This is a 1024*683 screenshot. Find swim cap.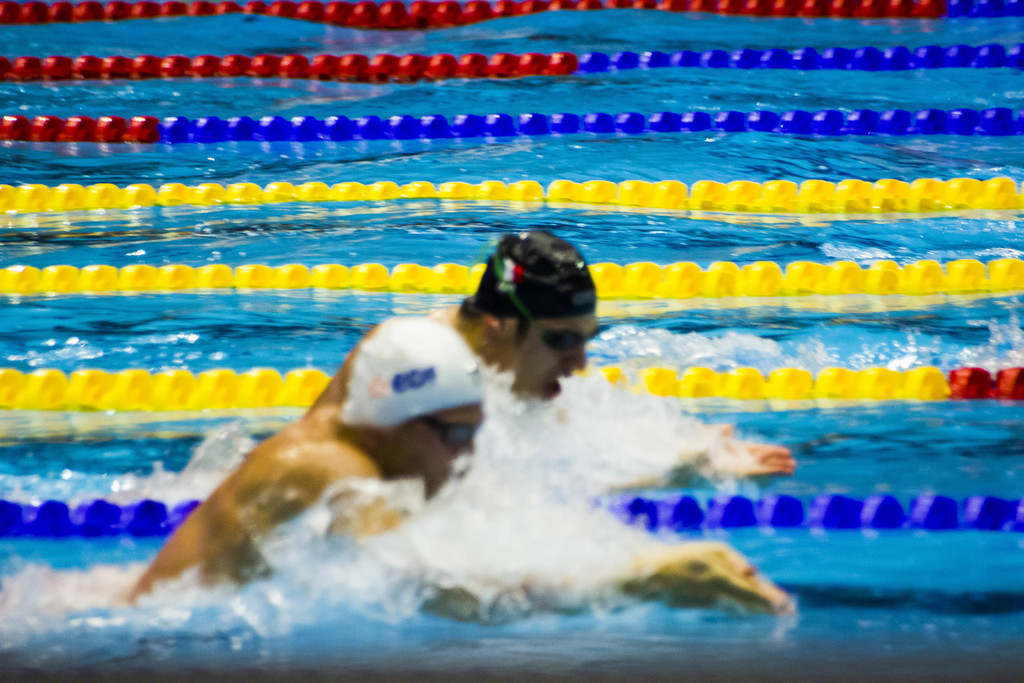
Bounding box: [476,229,596,309].
